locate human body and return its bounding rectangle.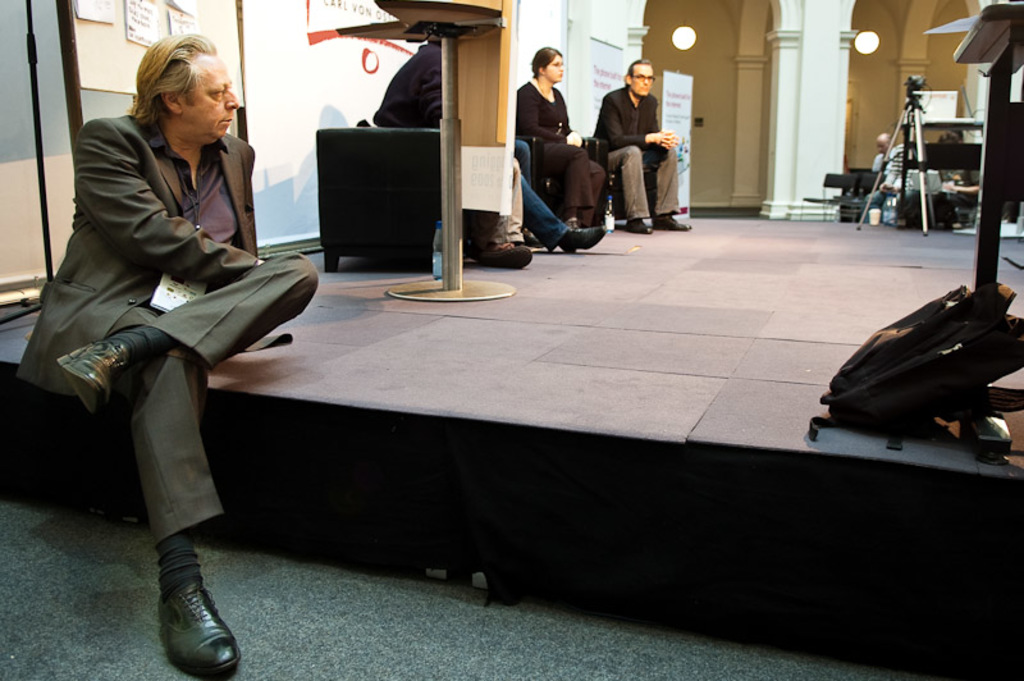
(x1=15, y1=36, x2=328, y2=675).
